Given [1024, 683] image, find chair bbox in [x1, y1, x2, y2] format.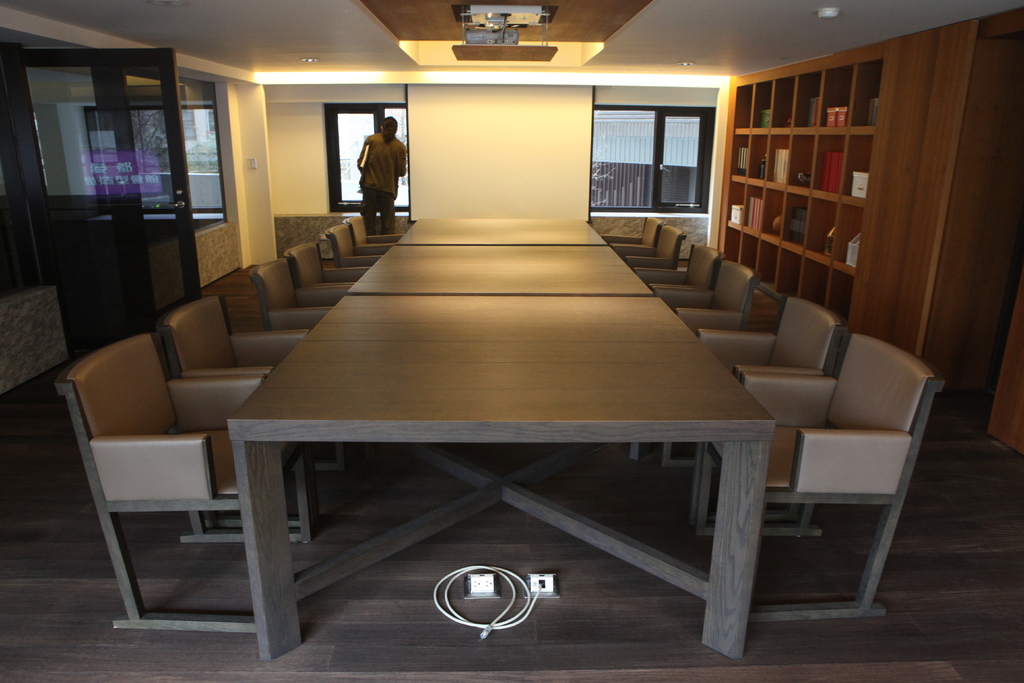
[695, 297, 844, 376].
